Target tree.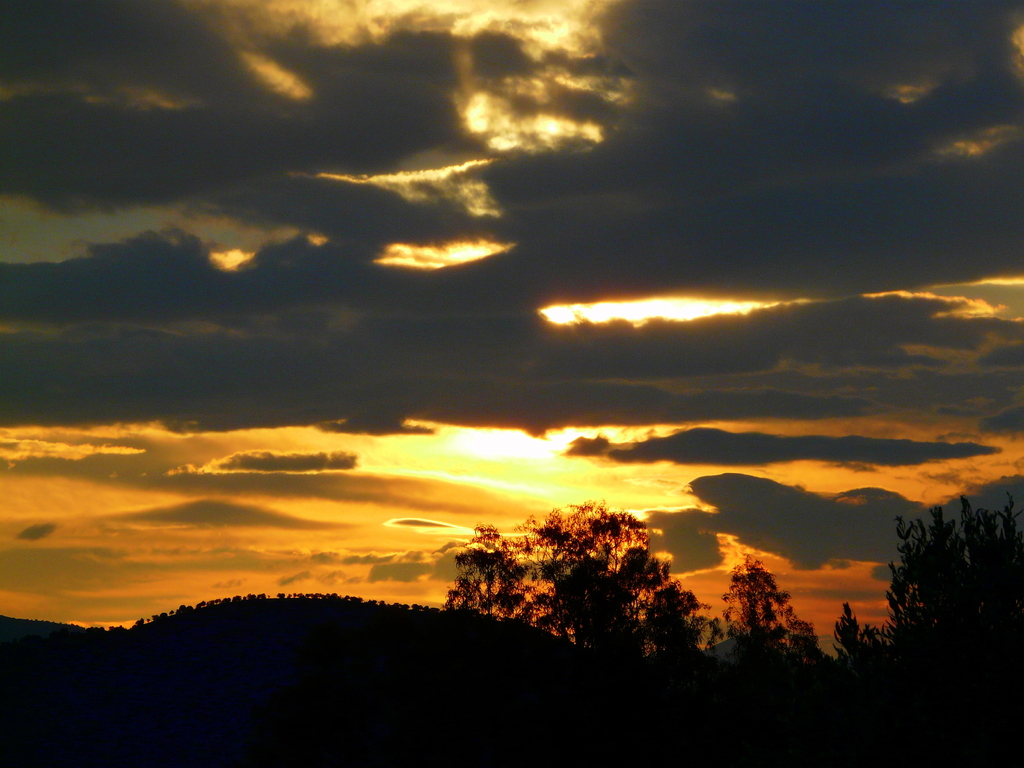
Target region: <box>882,471,1004,660</box>.
